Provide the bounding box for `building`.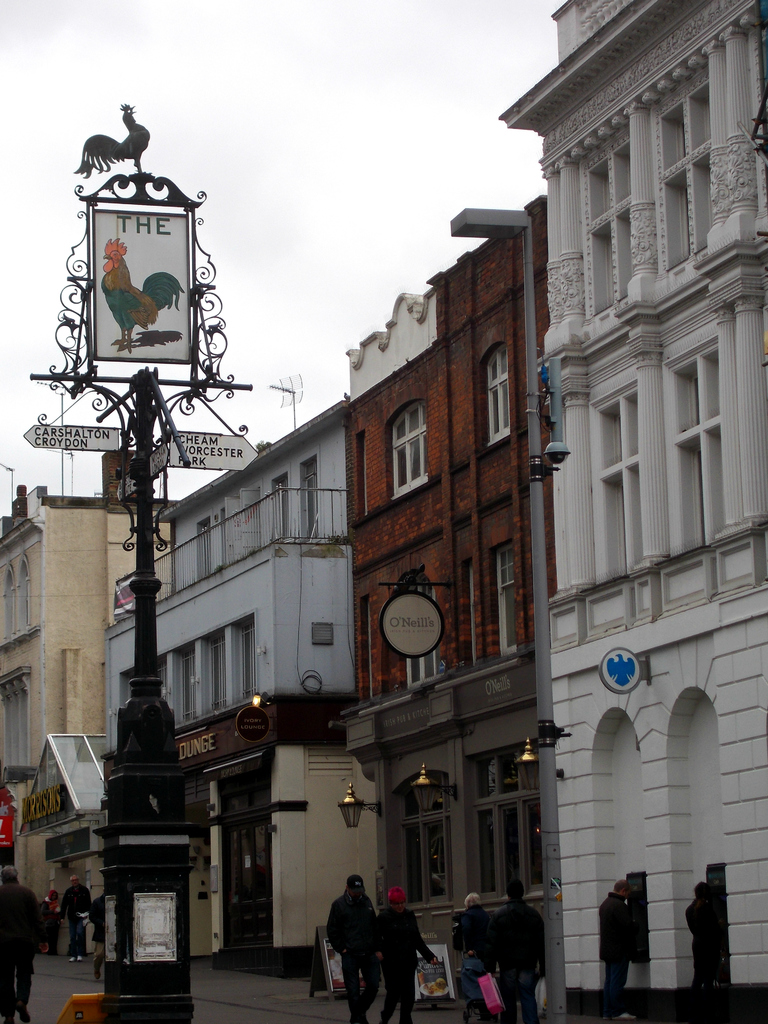
{"left": 494, "top": 0, "right": 763, "bottom": 1018}.
